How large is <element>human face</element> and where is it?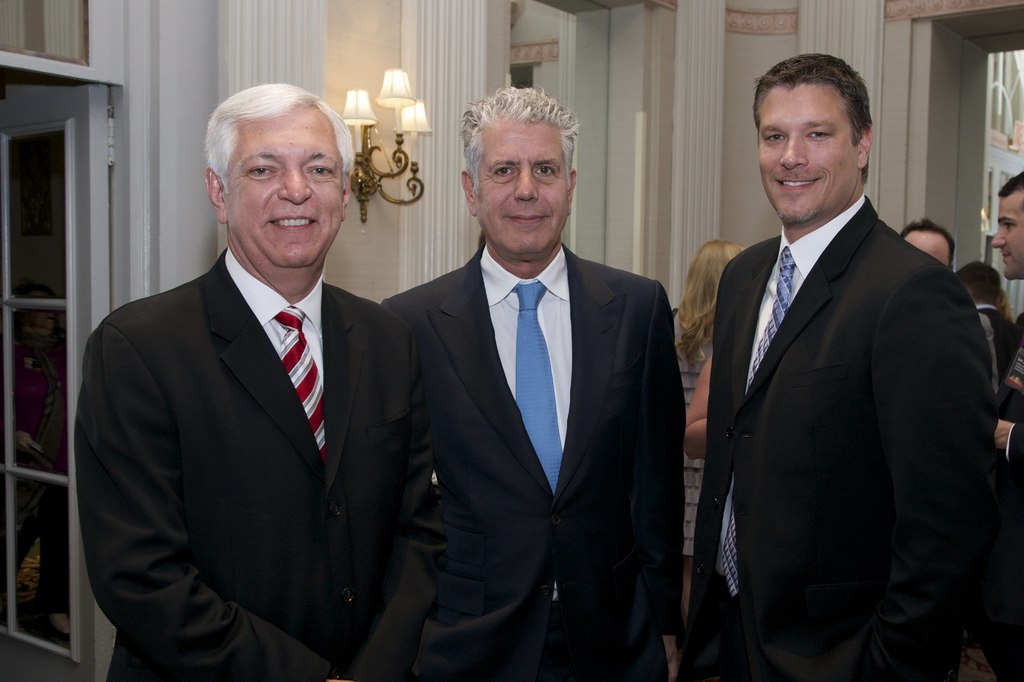
Bounding box: box(993, 189, 1023, 276).
